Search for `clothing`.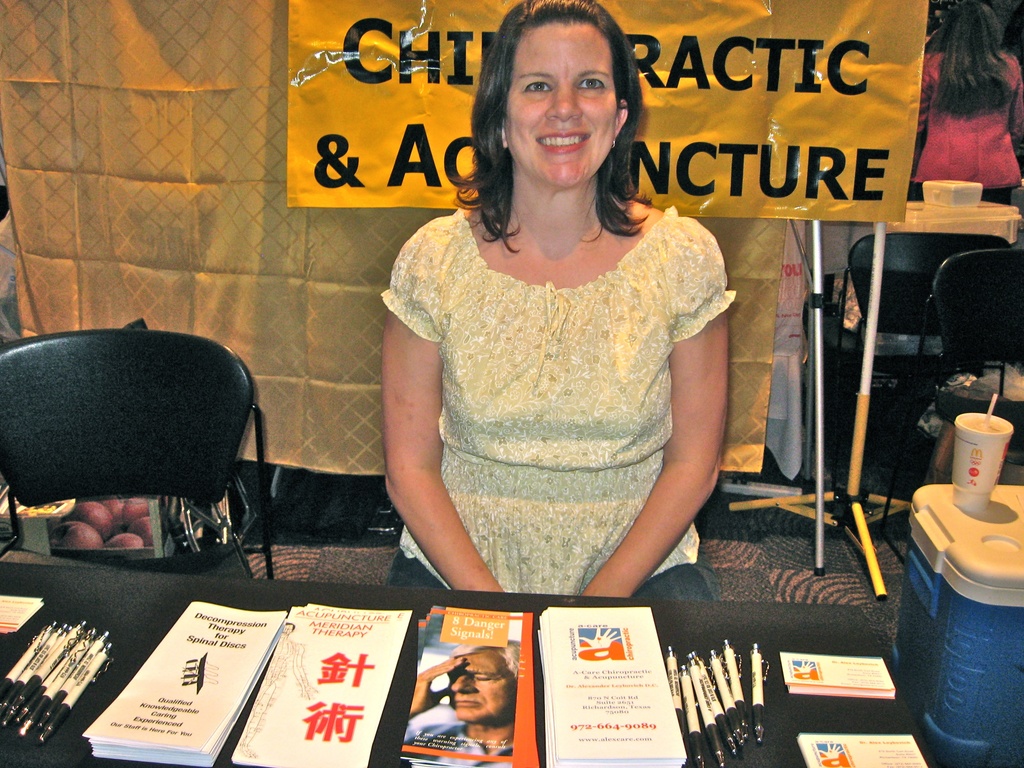
Found at (x1=383, y1=170, x2=733, y2=591).
